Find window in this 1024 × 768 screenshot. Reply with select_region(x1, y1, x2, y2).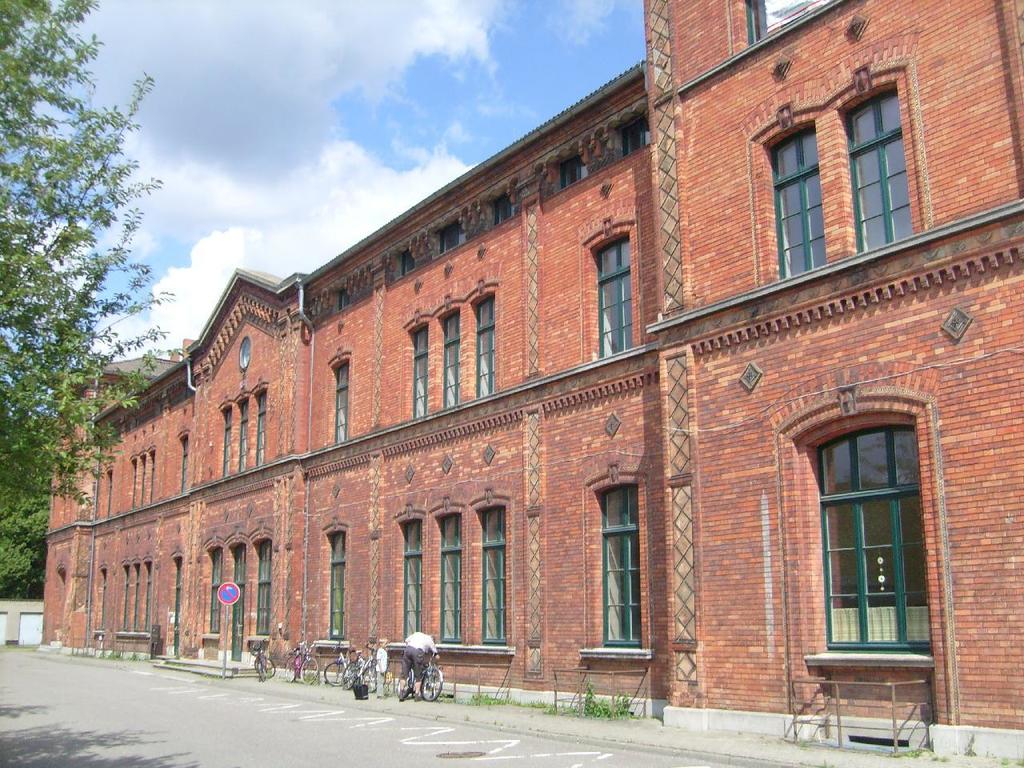
select_region(561, 154, 584, 190).
